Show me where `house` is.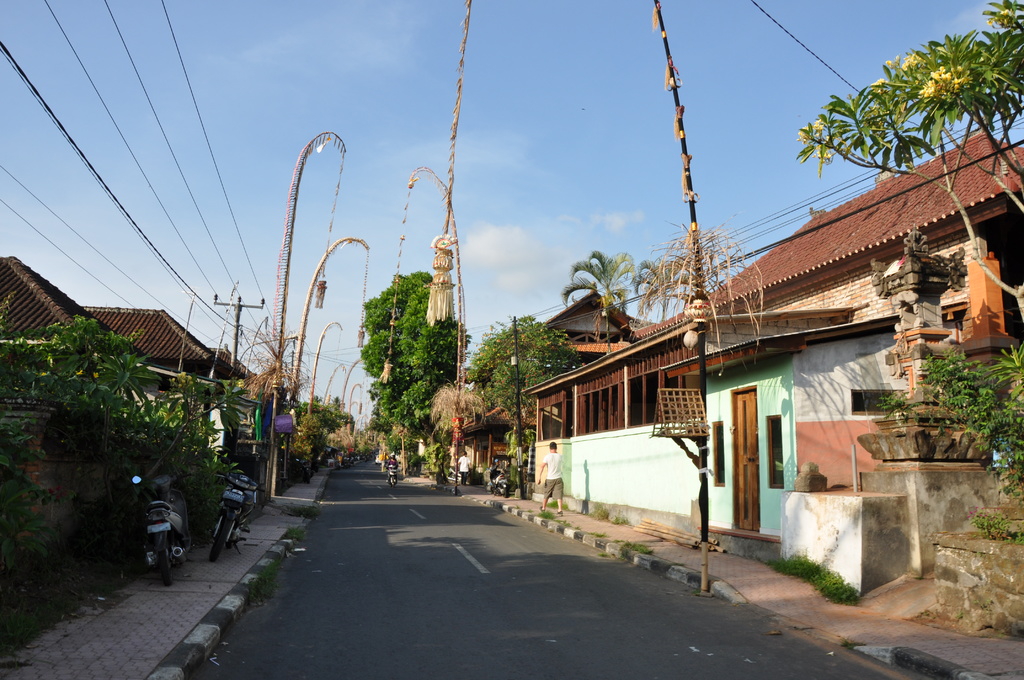
`house` is at [0,255,162,596].
